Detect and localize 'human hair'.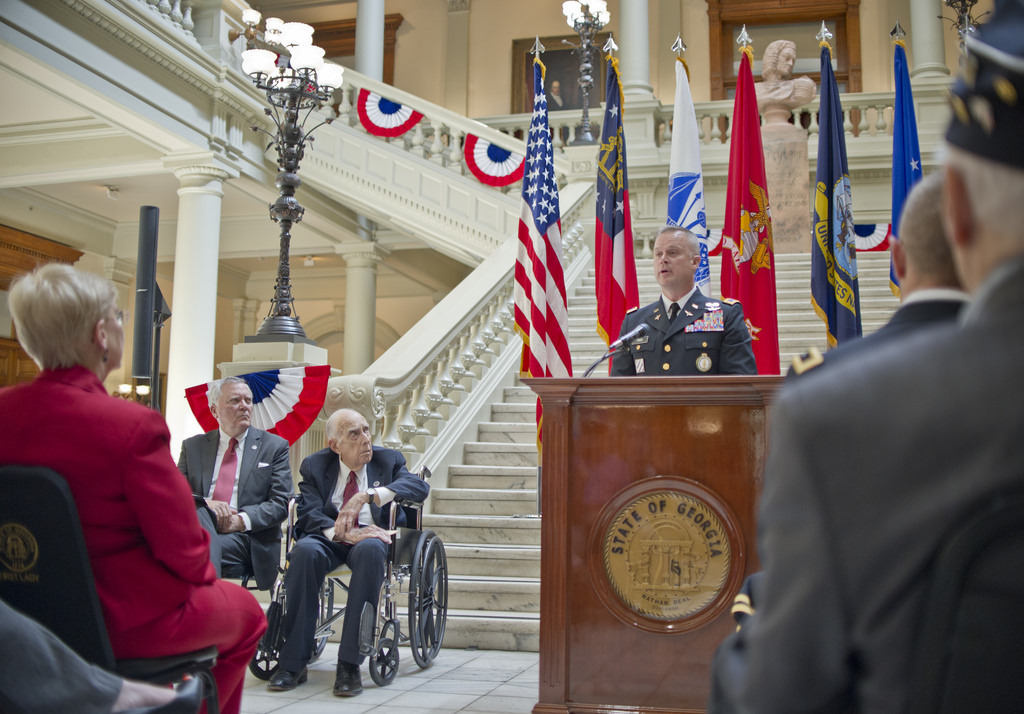
Localized at 325/416/340/443.
